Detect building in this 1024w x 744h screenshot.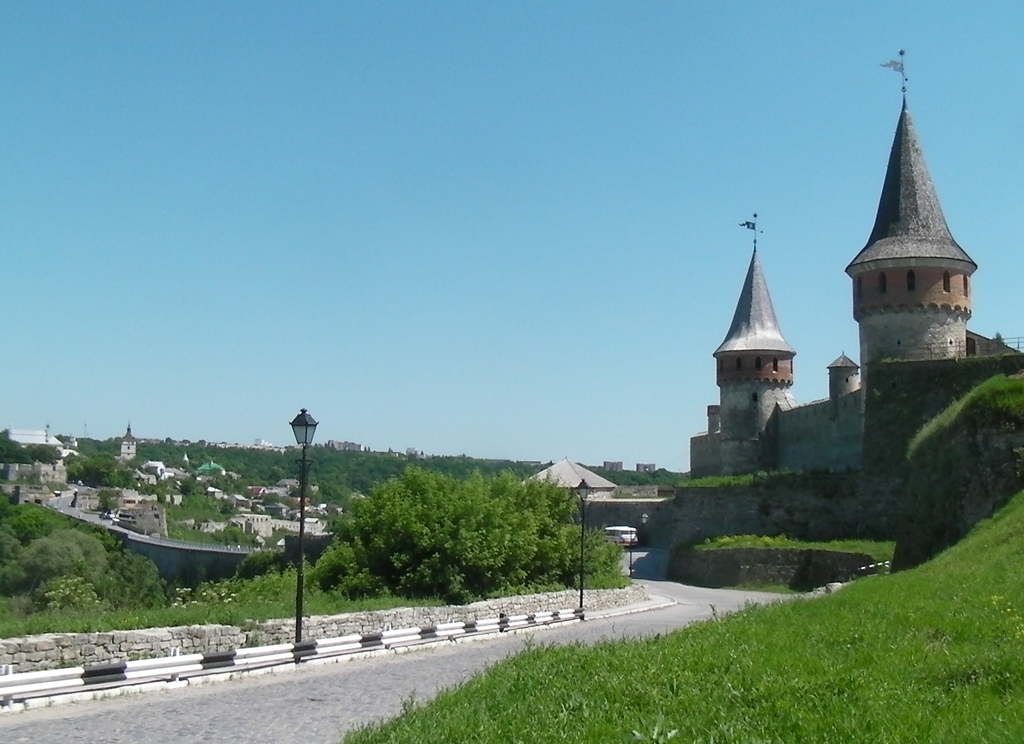
Detection: {"x1": 689, "y1": 49, "x2": 1023, "y2": 480}.
